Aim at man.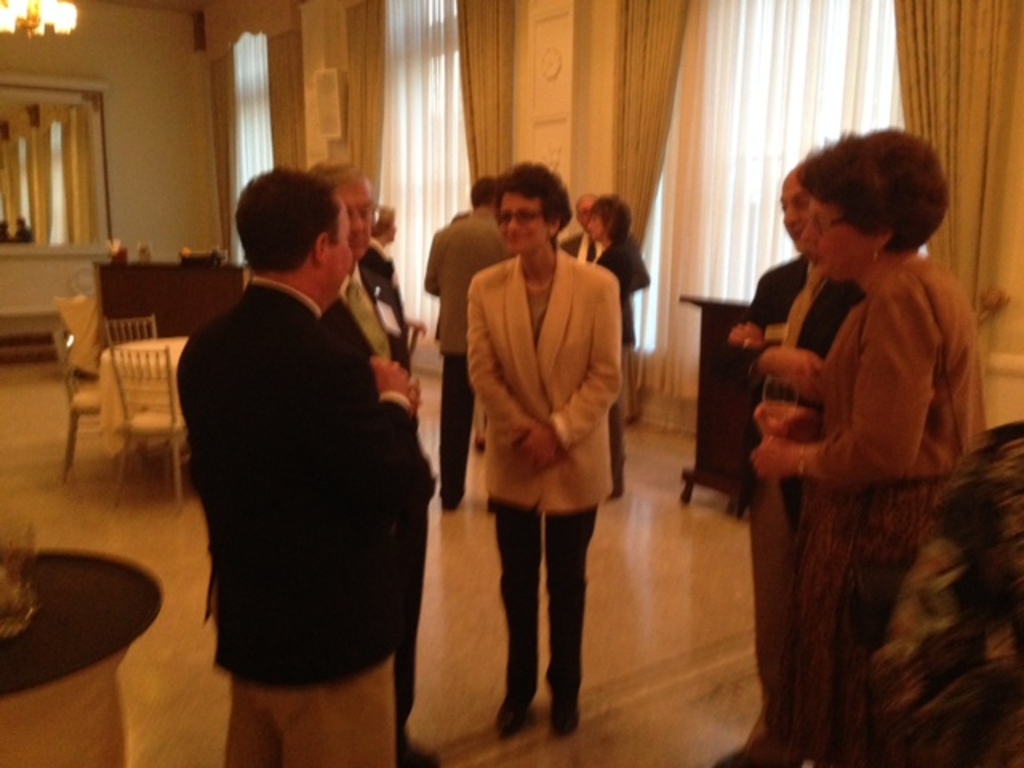
Aimed at 552/190/613/272.
